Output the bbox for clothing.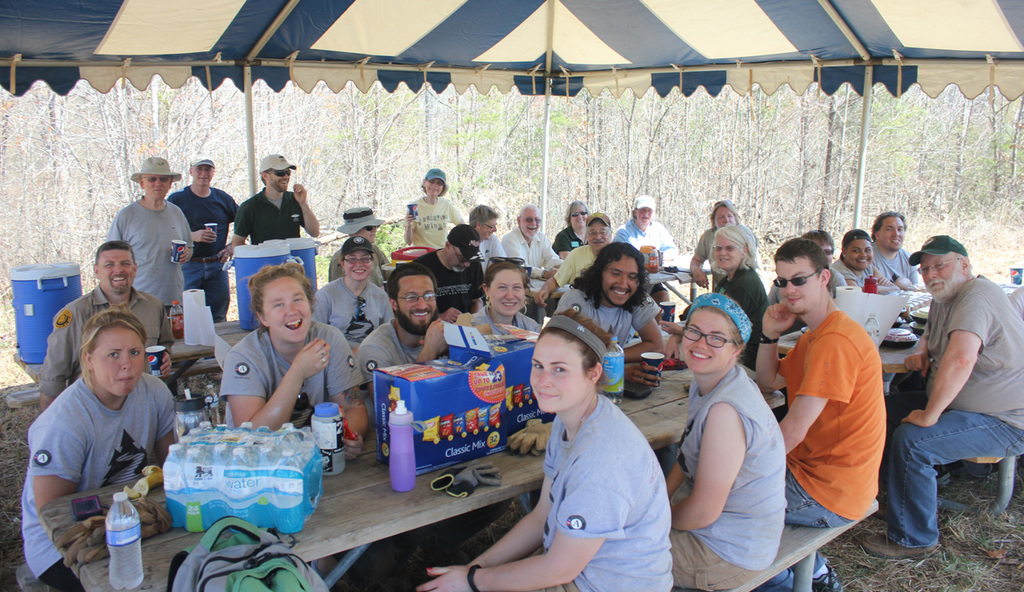
354 315 420 392.
